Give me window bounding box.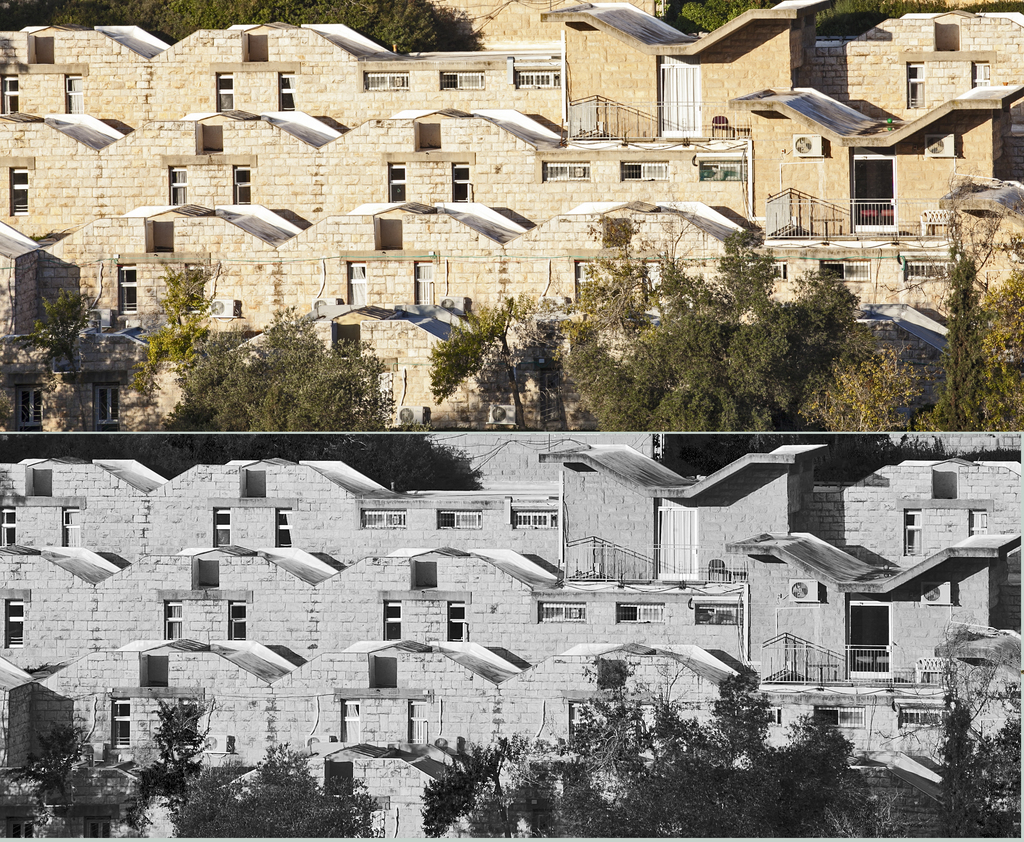
{"left": 411, "top": 262, "right": 435, "bottom": 304}.
